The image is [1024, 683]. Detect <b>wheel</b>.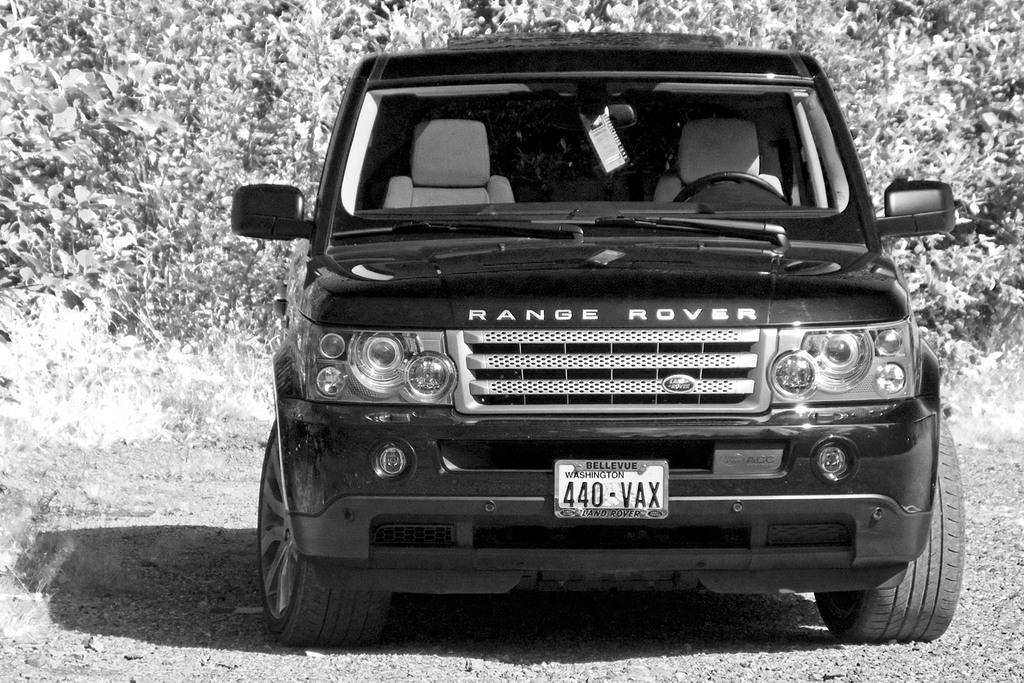
Detection: (255,470,379,650).
